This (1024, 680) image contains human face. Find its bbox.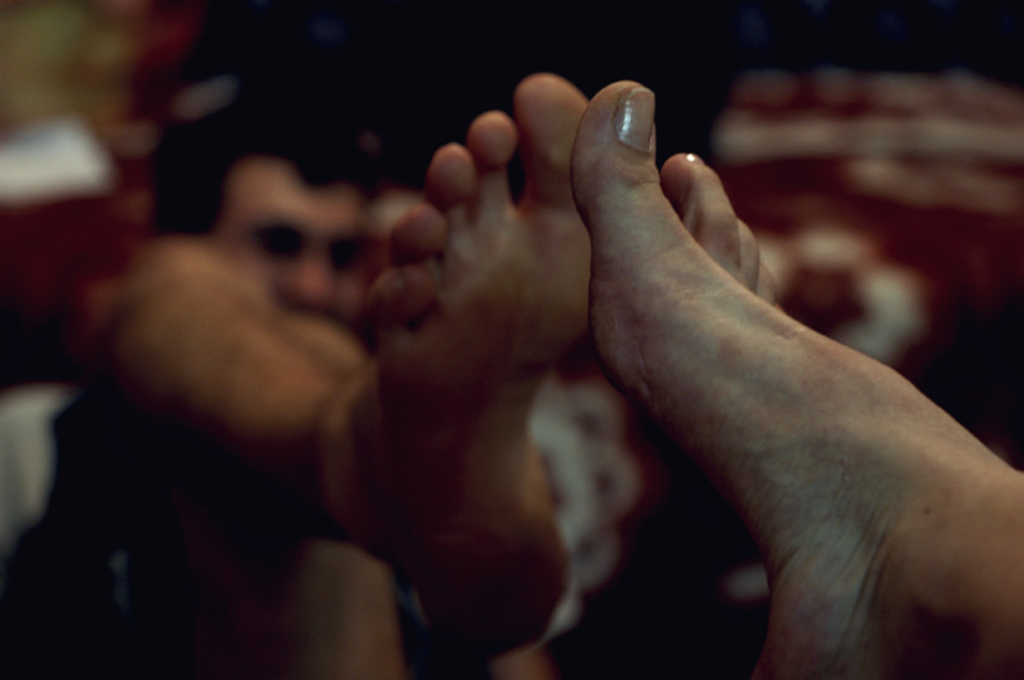
217, 161, 373, 329.
